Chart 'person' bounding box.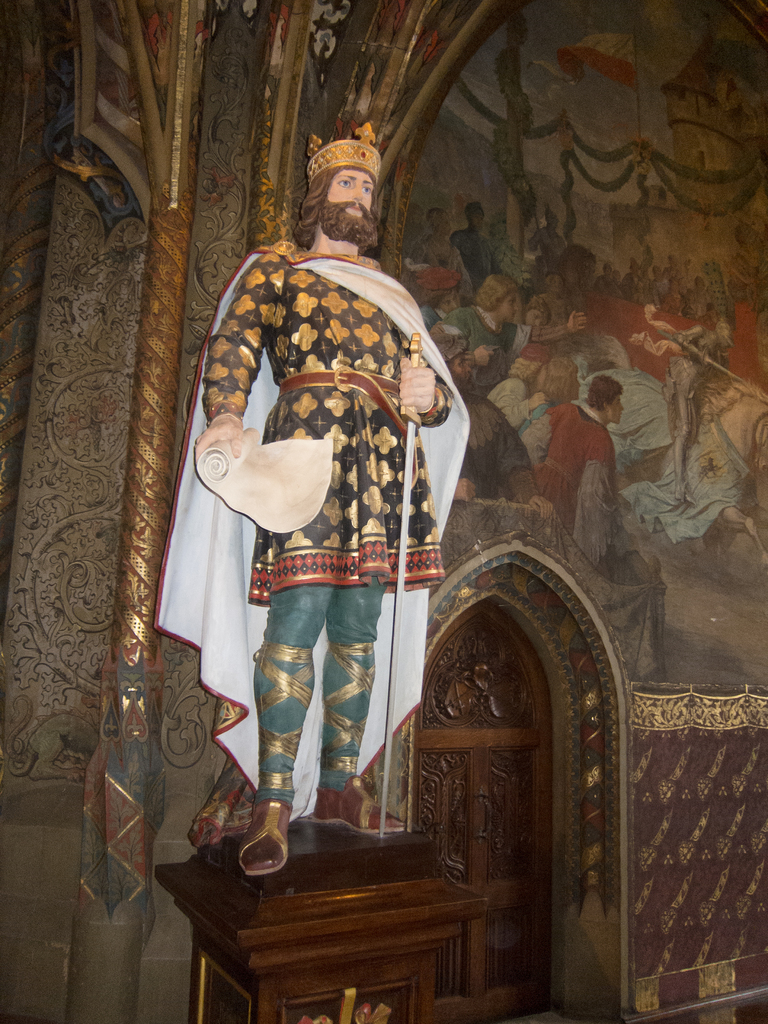
Charted: box(424, 283, 583, 400).
